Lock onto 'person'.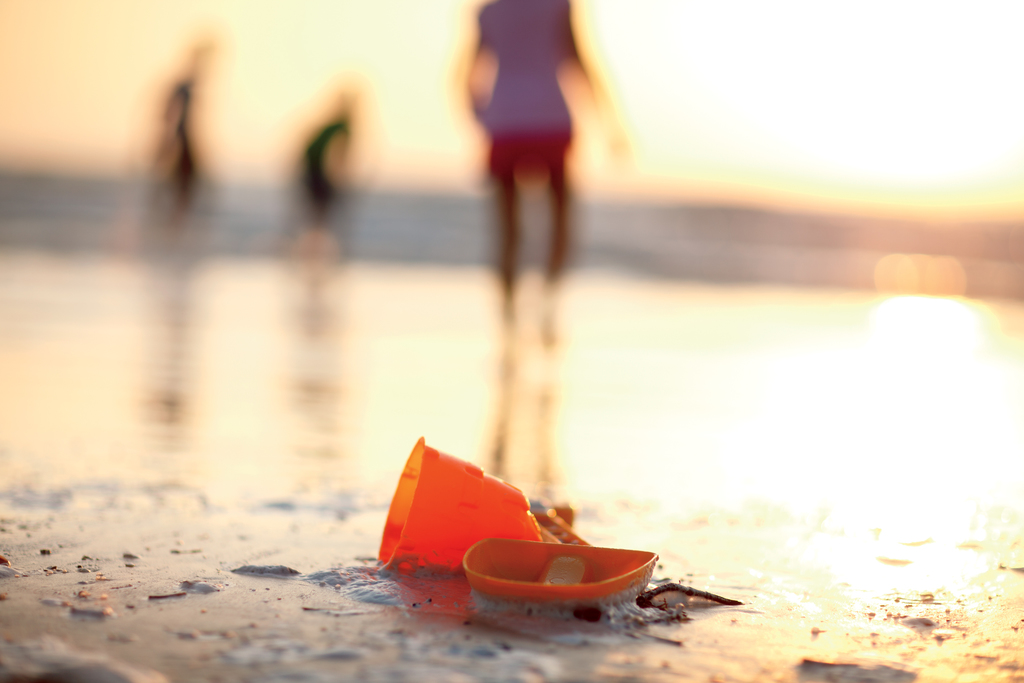
Locked: bbox(445, 0, 623, 336).
